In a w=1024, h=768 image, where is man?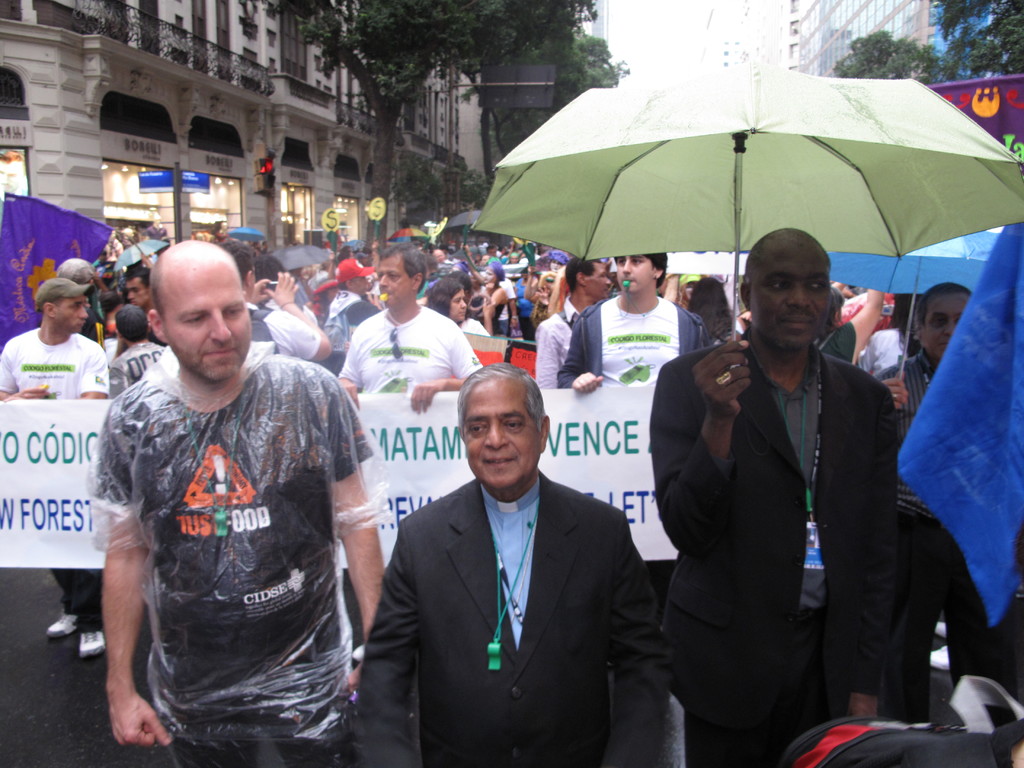
[346,243,479,664].
